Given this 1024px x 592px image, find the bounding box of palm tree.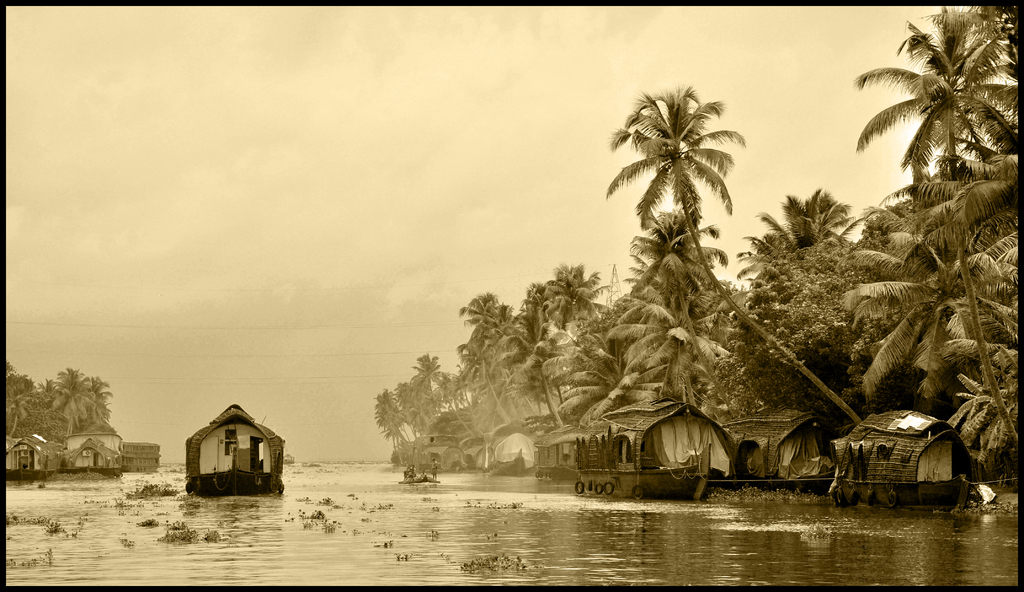
box=[448, 287, 542, 521].
